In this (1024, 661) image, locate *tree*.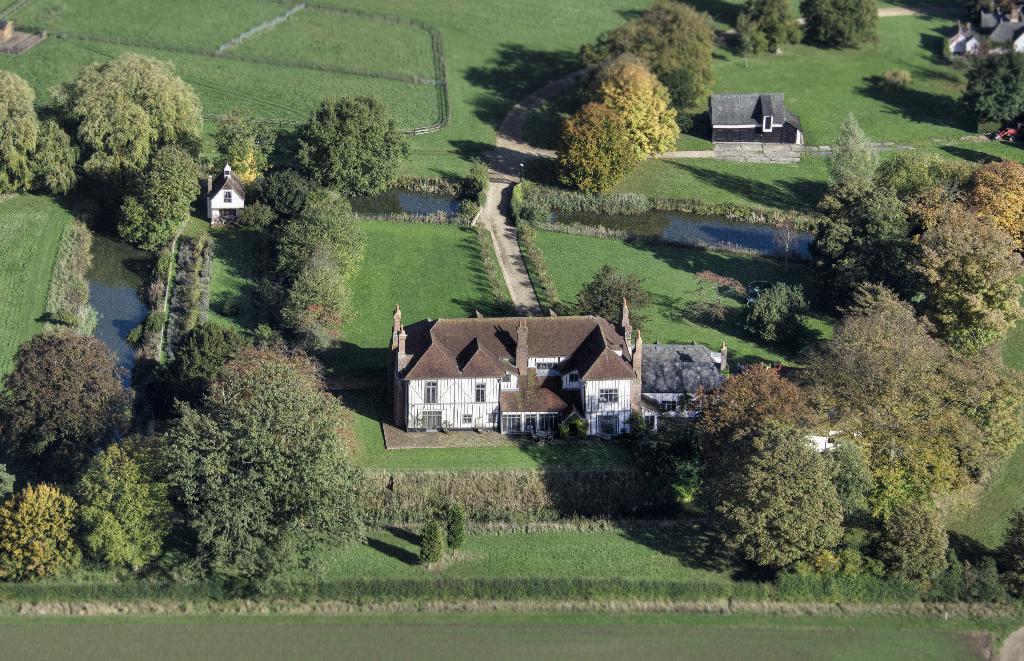
Bounding box: Rect(740, 281, 806, 344).
